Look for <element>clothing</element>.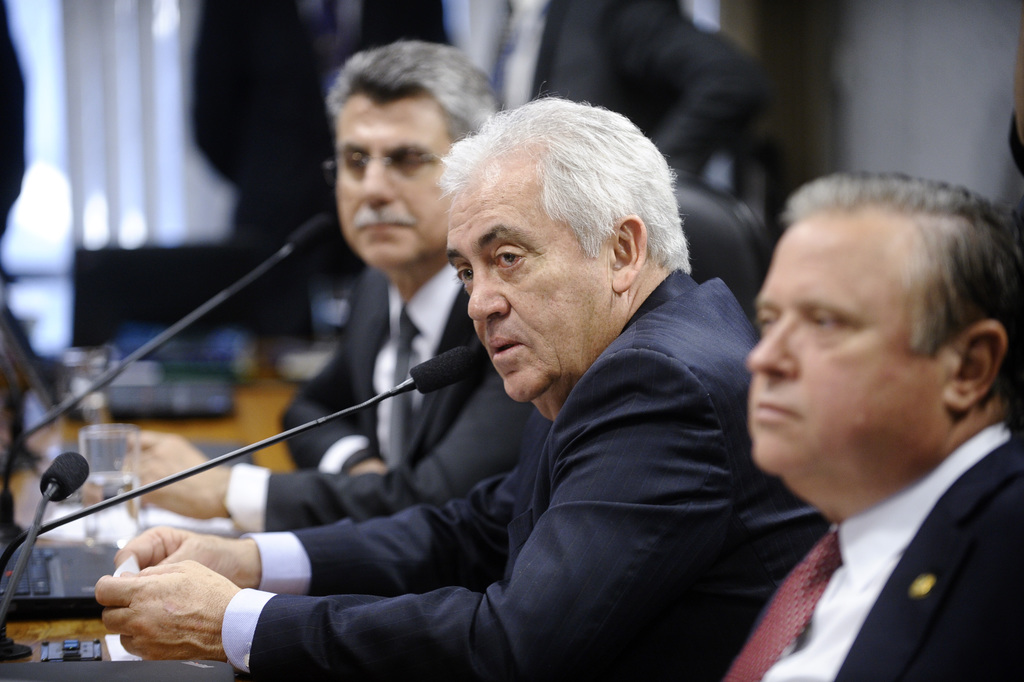
Found: pyautogui.locateOnScreen(736, 427, 1023, 676).
